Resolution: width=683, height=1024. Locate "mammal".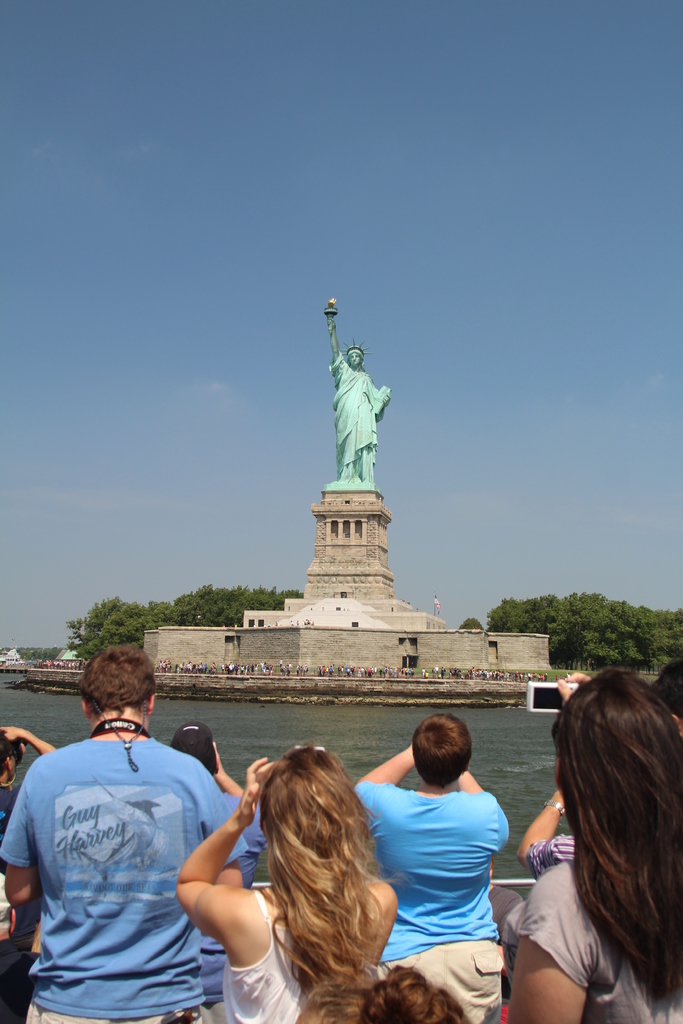
563, 672, 568, 679.
